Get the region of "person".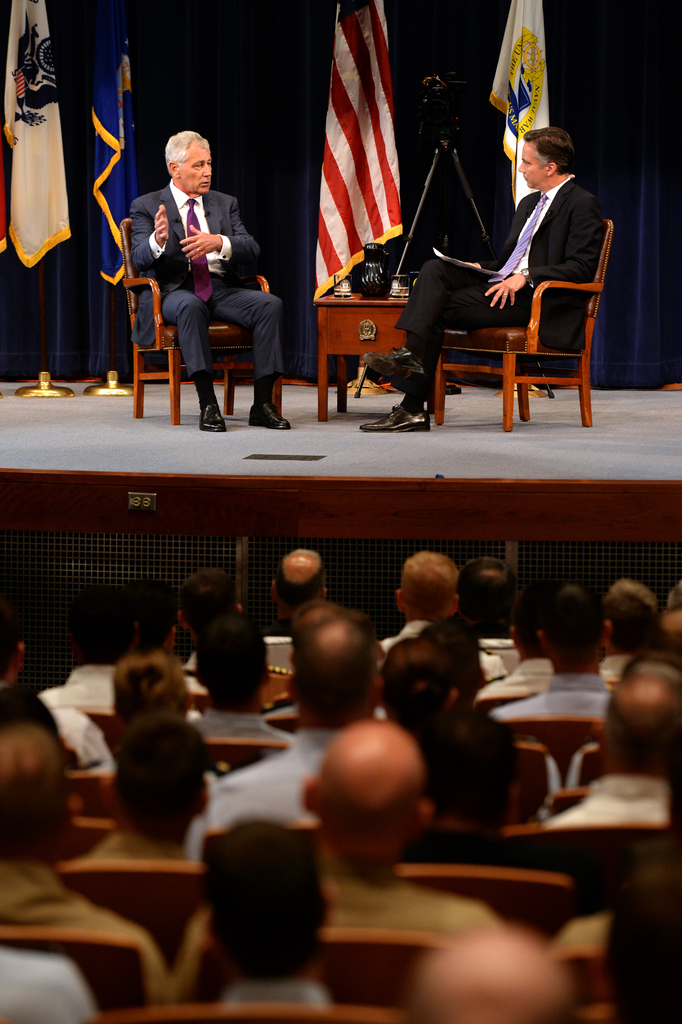
{"x1": 156, "y1": 724, "x2": 535, "y2": 979}.
